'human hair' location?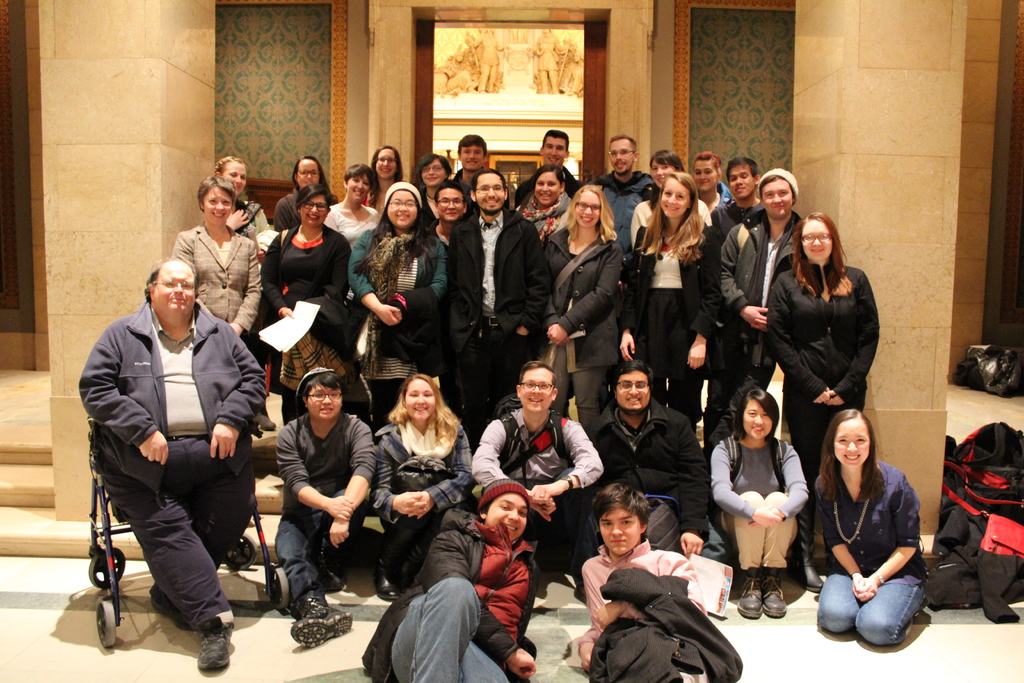
(298, 184, 331, 209)
